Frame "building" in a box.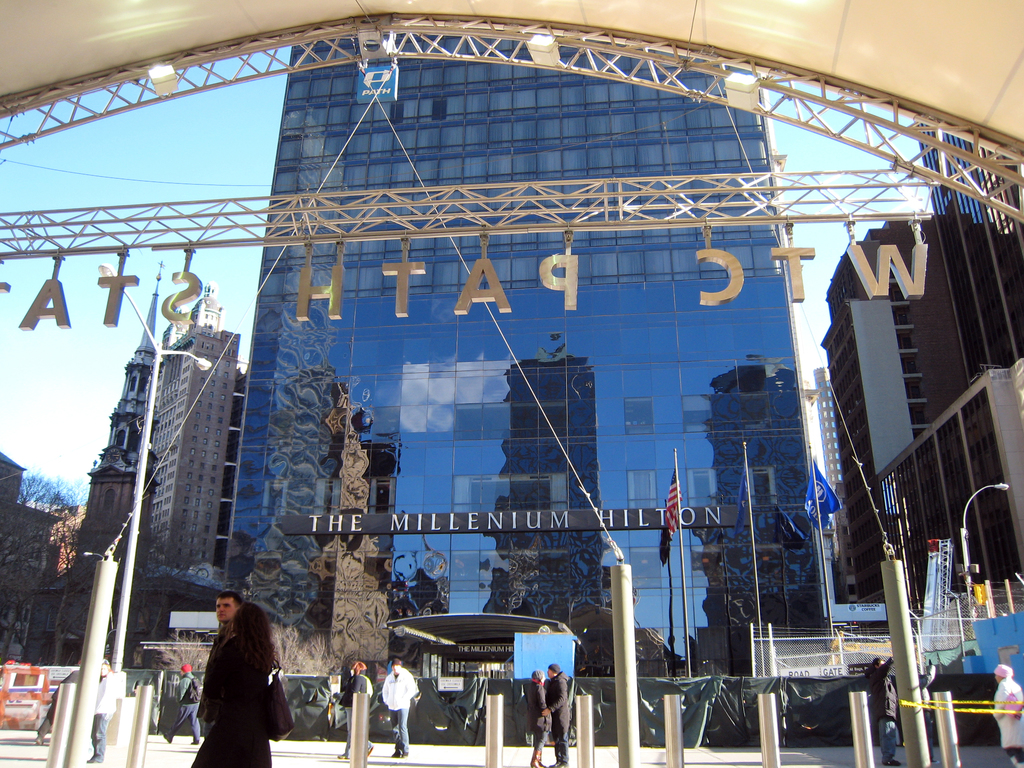
(916,124,1015,235).
